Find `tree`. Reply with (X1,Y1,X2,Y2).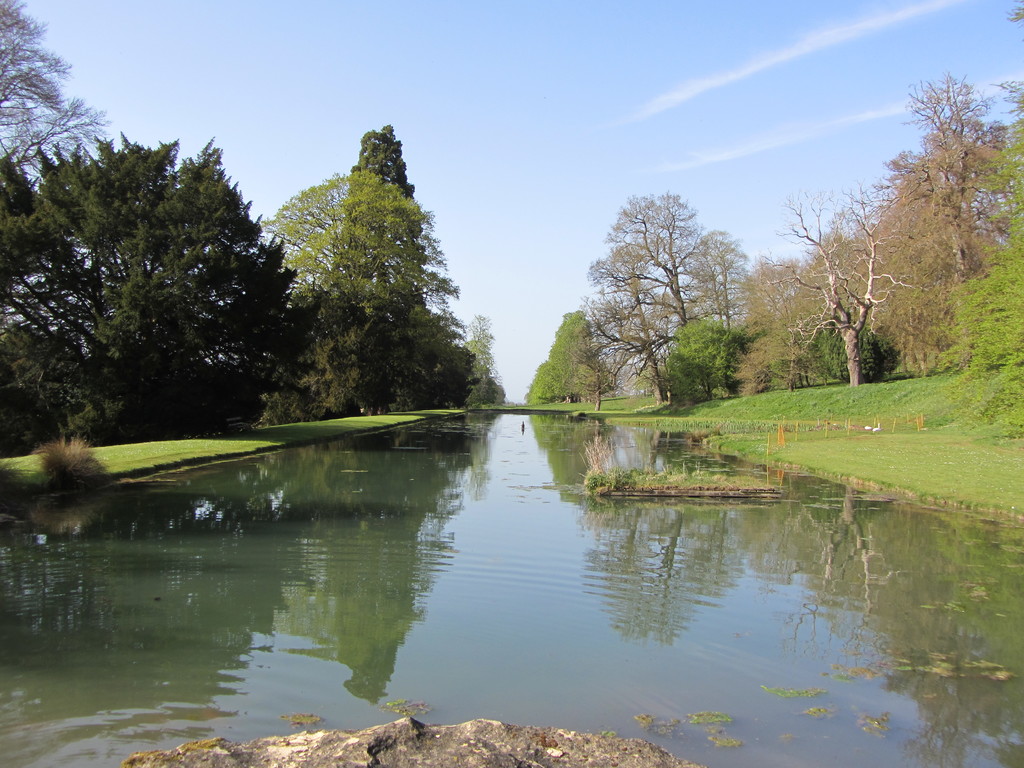
(273,118,467,419).
